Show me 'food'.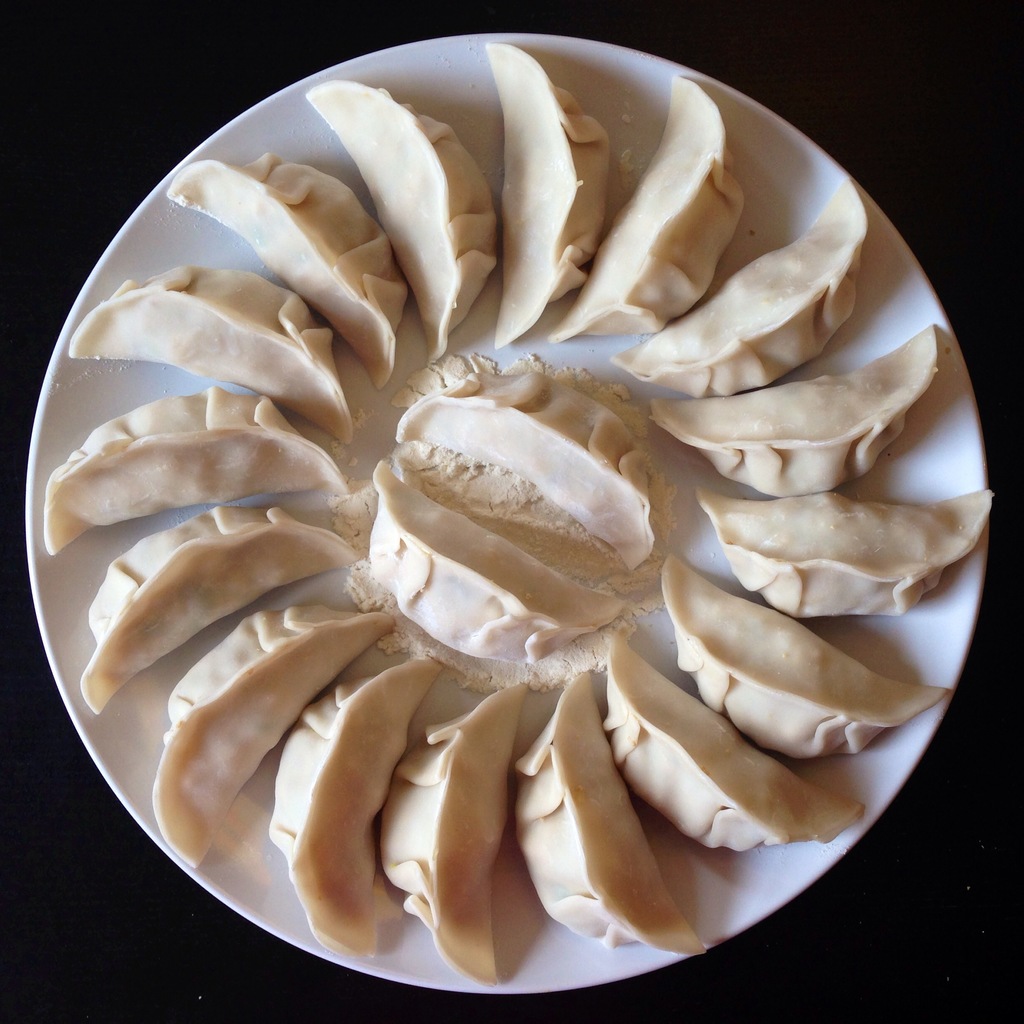
'food' is here: <bbox>39, 42, 996, 982</bbox>.
